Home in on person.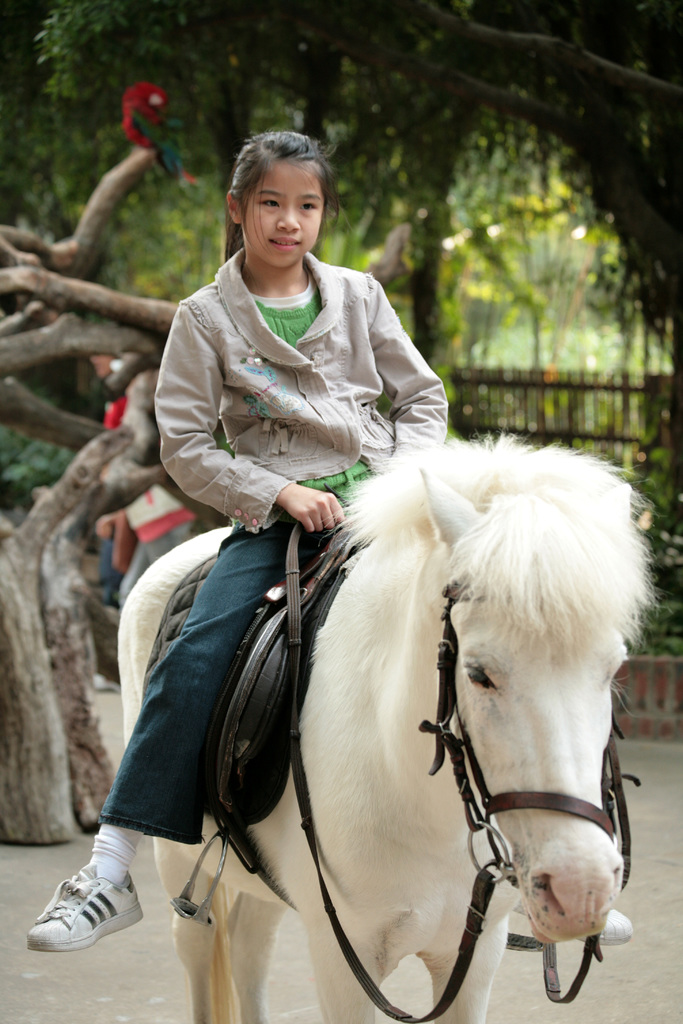
Homed in at locate(89, 351, 128, 603).
